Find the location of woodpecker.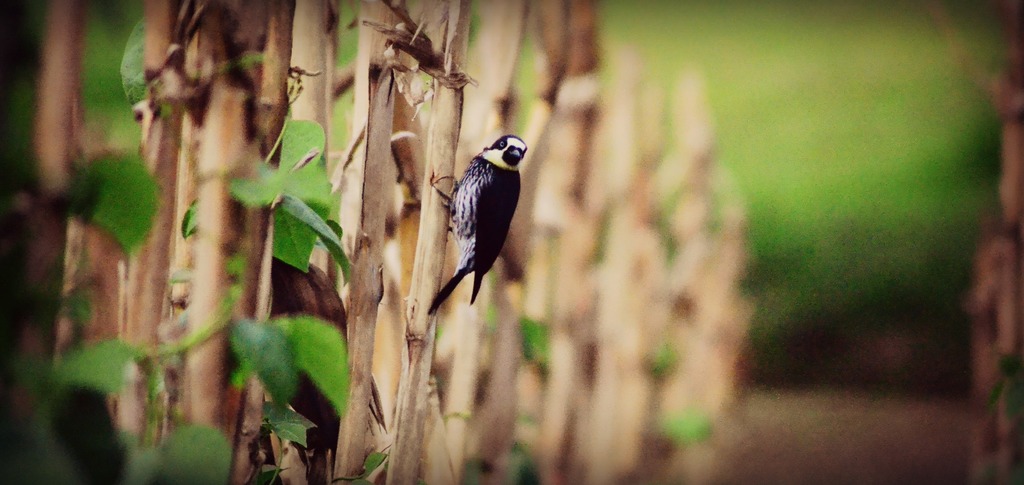
Location: box=[438, 129, 525, 320].
